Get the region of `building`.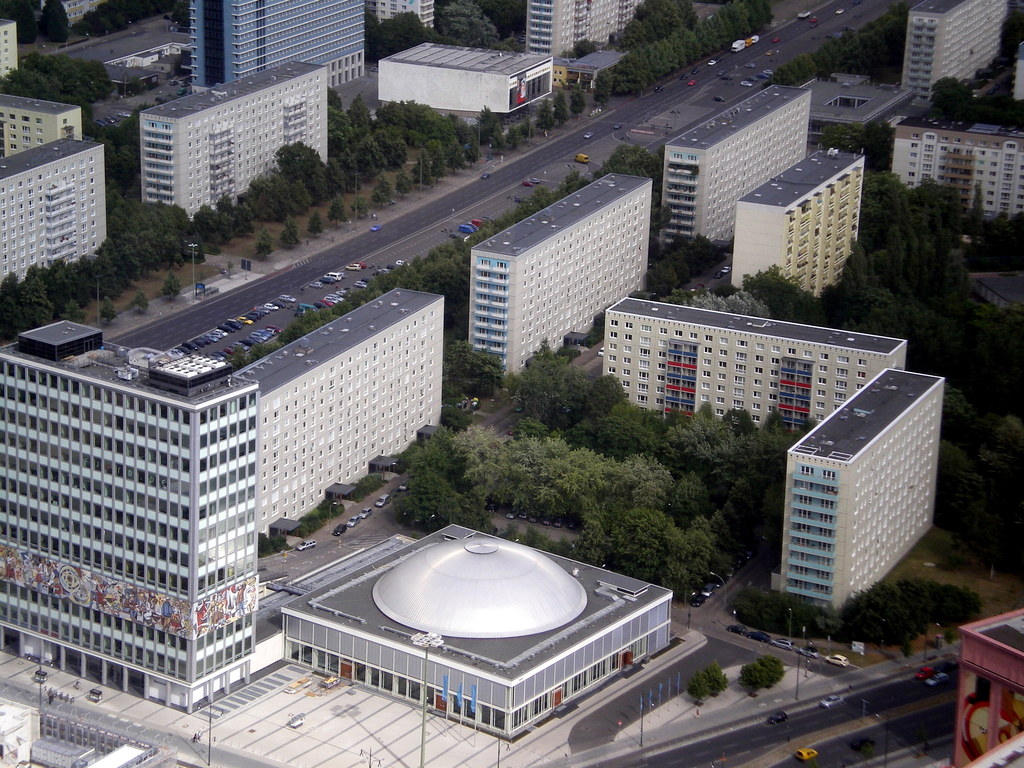
Rect(600, 294, 906, 434).
